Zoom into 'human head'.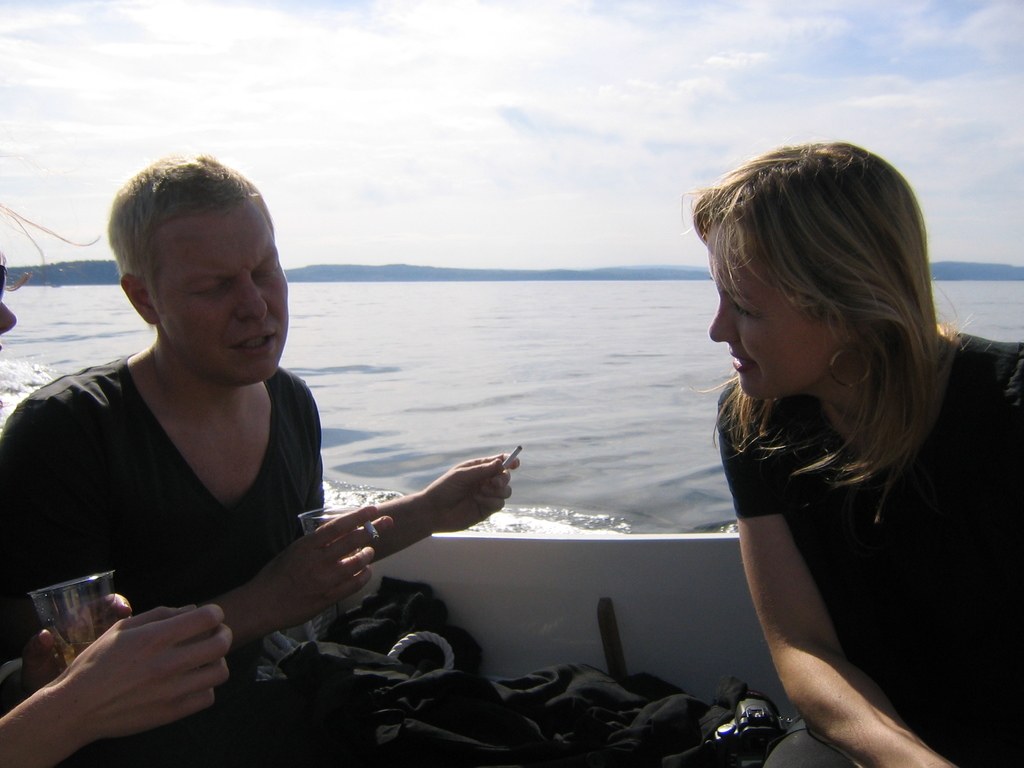
Zoom target: box(690, 135, 928, 399).
